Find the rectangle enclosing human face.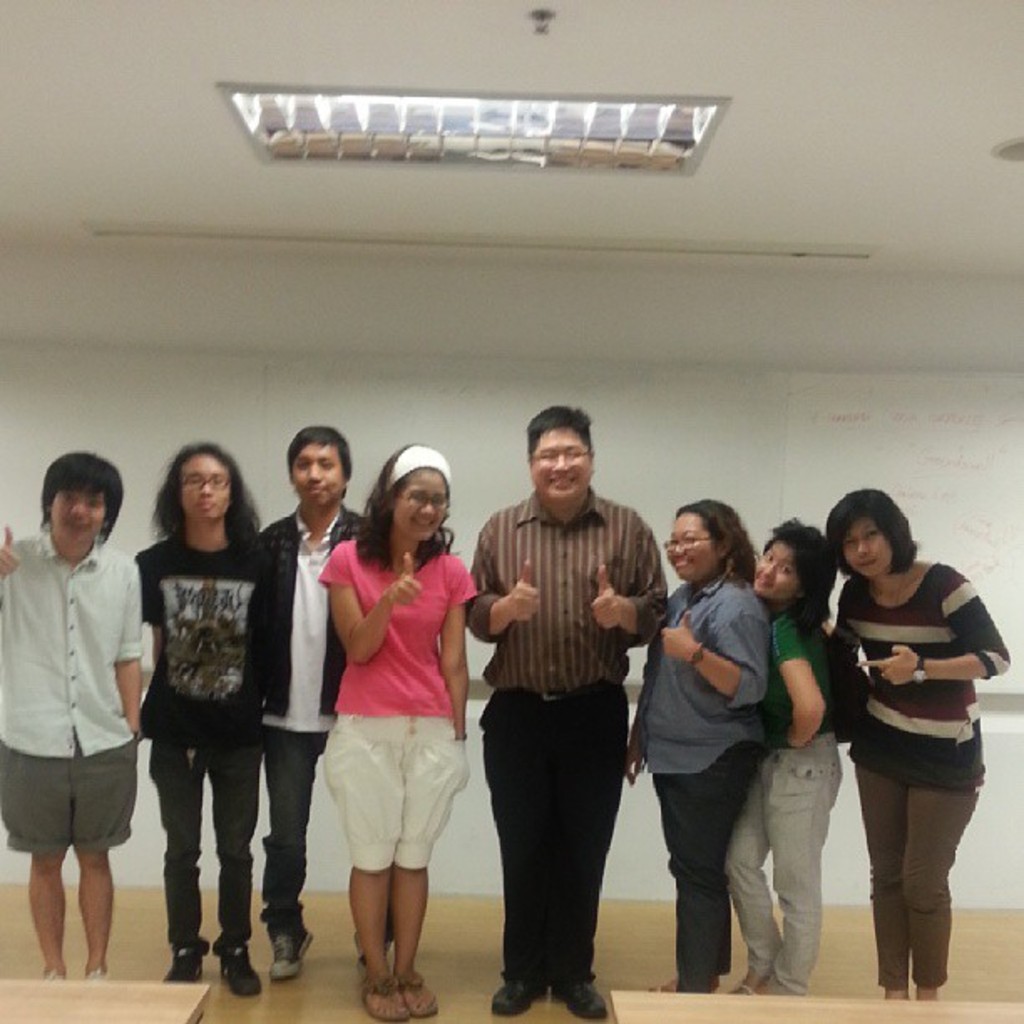
393 472 445 539.
